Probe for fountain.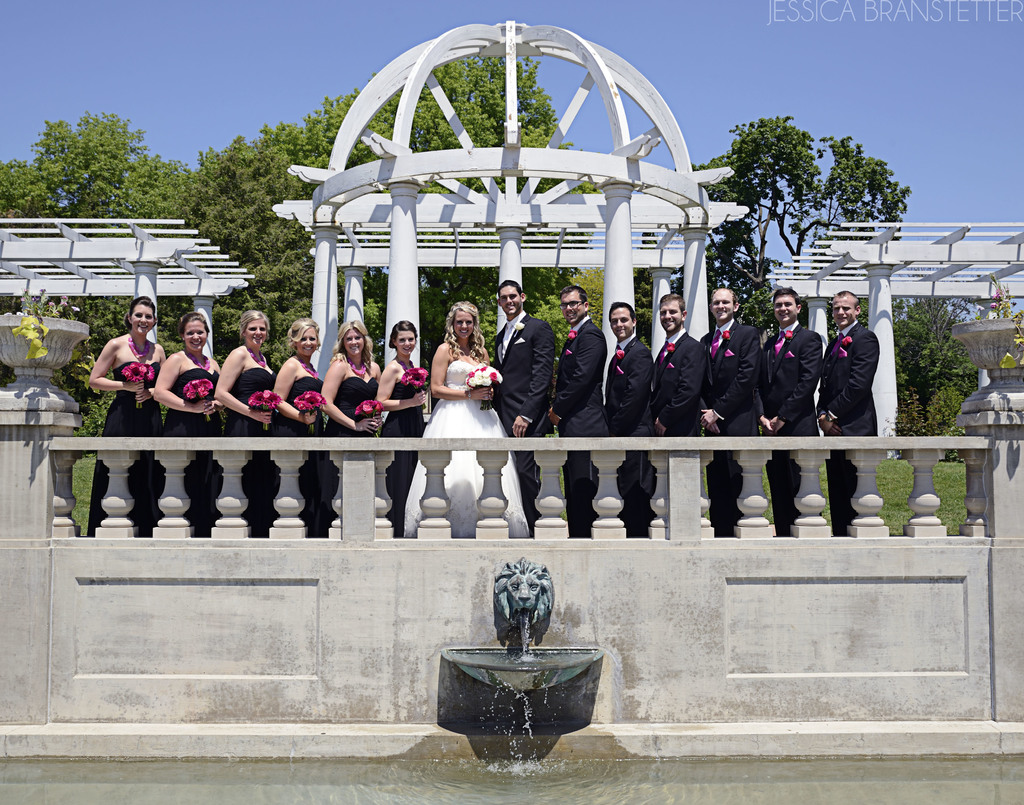
Probe result: rect(0, 559, 1023, 802).
